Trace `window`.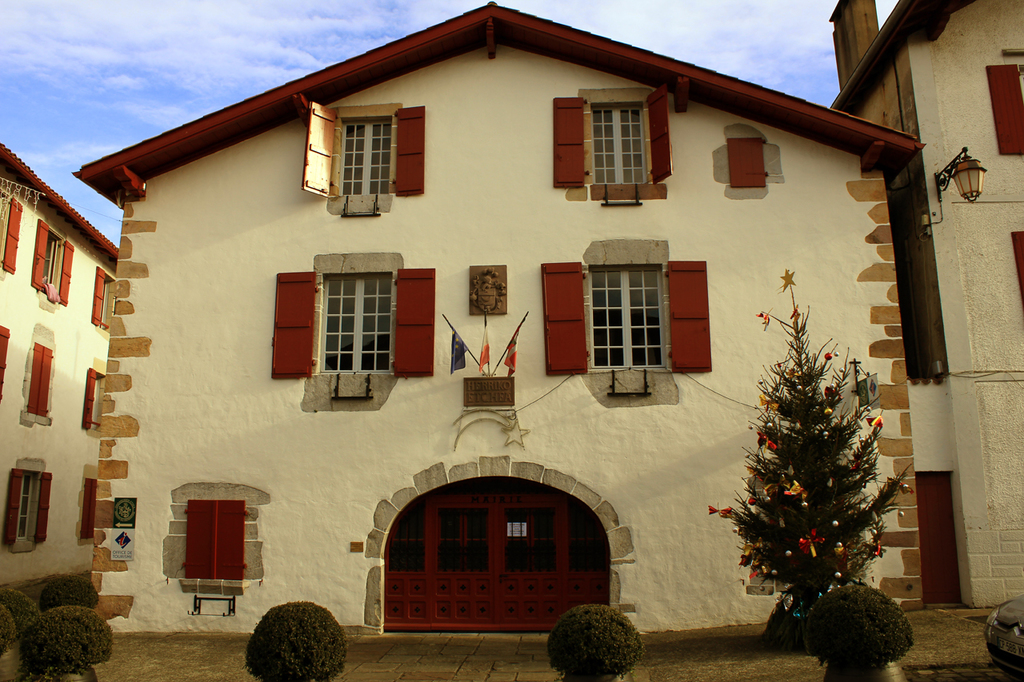
Traced to crop(272, 267, 430, 377).
